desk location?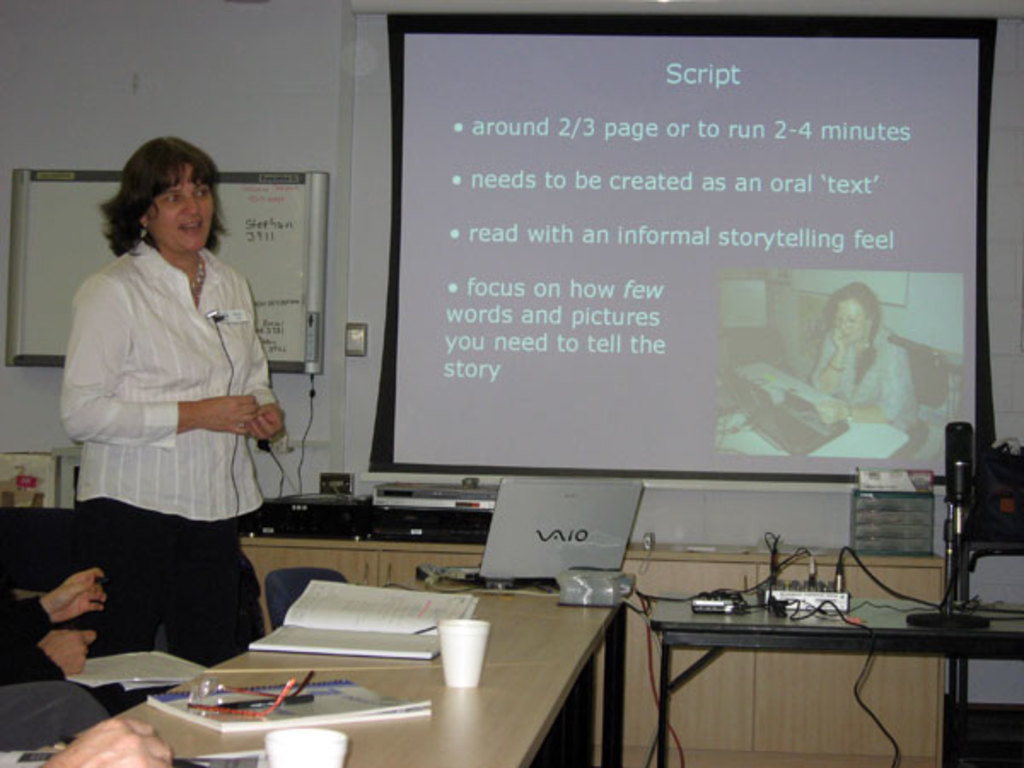
pyautogui.locateOnScreen(38, 582, 621, 766)
